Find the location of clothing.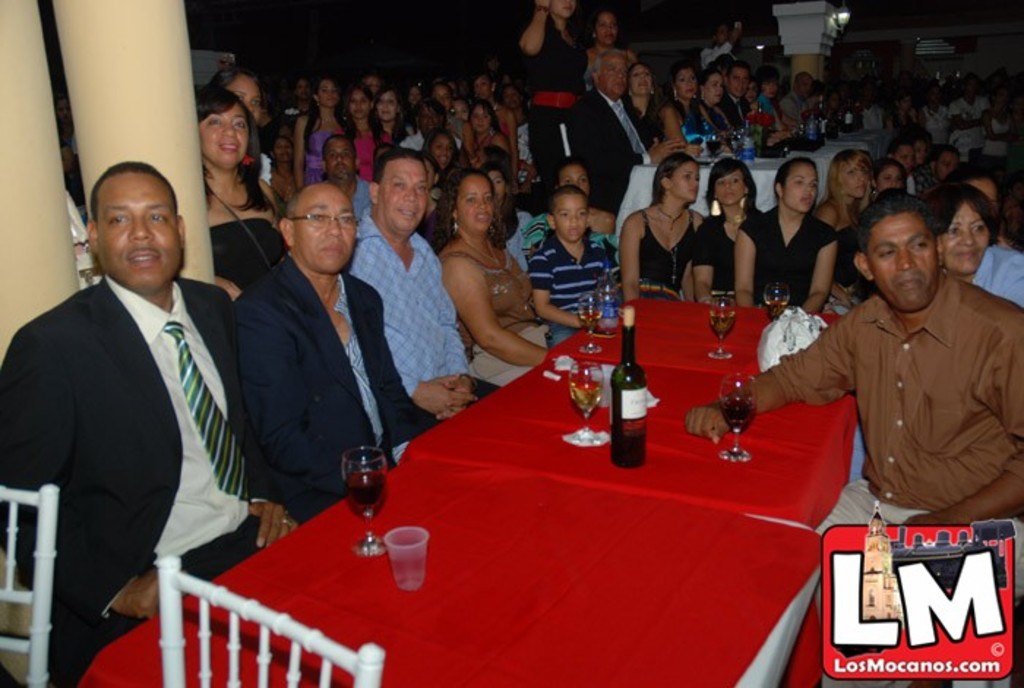
Location: select_region(635, 203, 695, 303).
